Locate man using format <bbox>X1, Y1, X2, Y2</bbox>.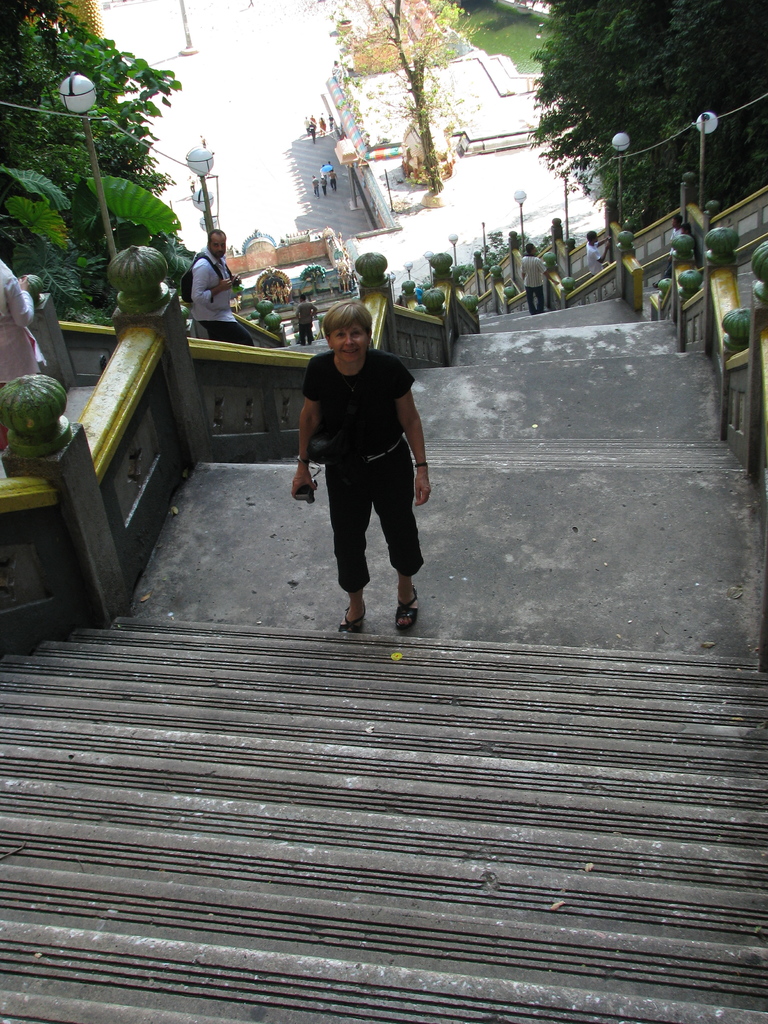
<bbox>289, 293, 316, 349</bbox>.
